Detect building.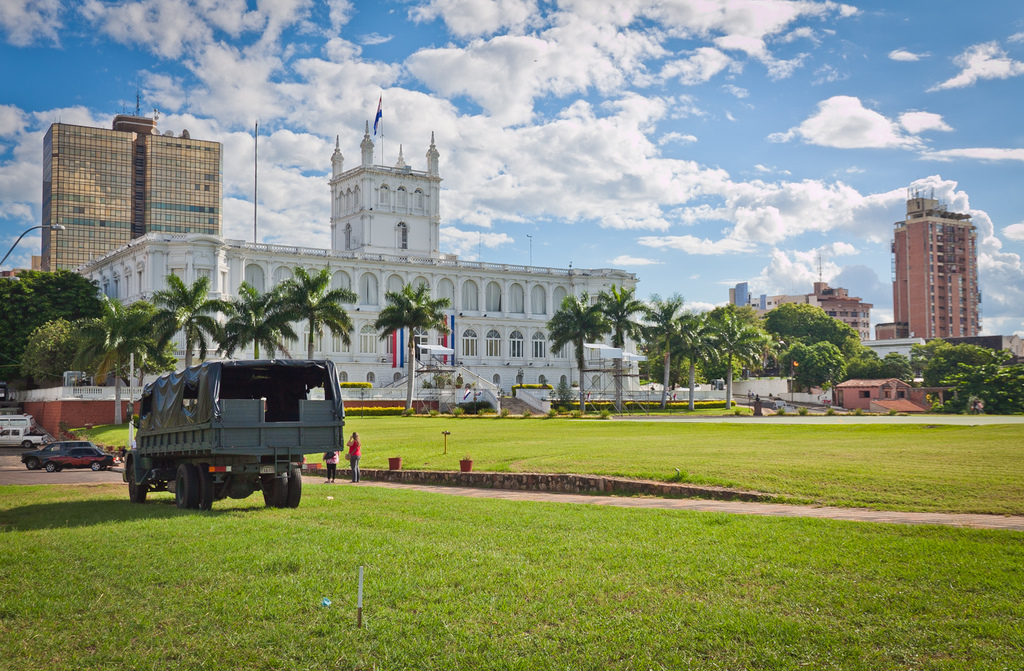
Detected at bbox=(872, 321, 913, 341).
